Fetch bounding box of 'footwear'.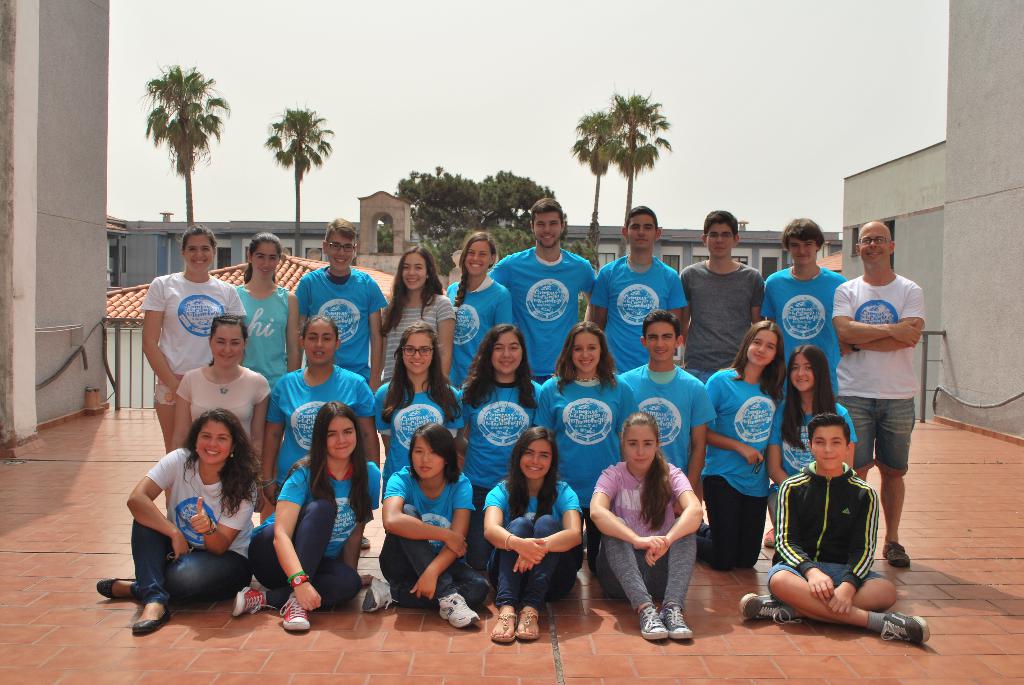
Bbox: <bbox>97, 573, 138, 599</bbox>.
